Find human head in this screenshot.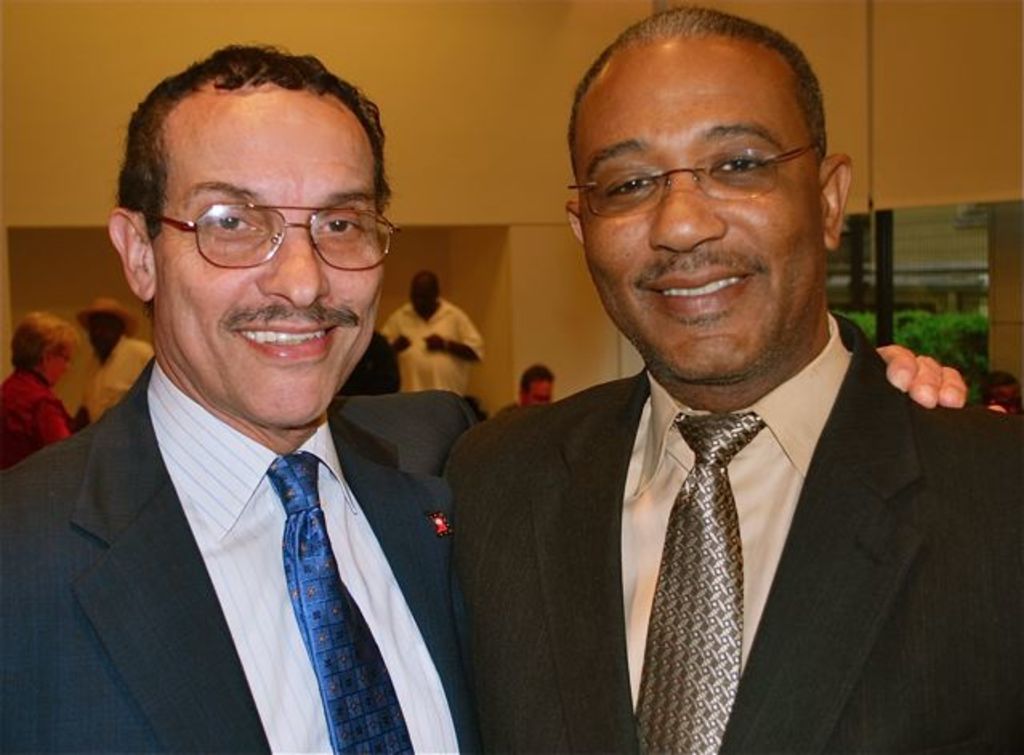
The bounding box for human head is left=13, top=309, right=77, bottom=386.
